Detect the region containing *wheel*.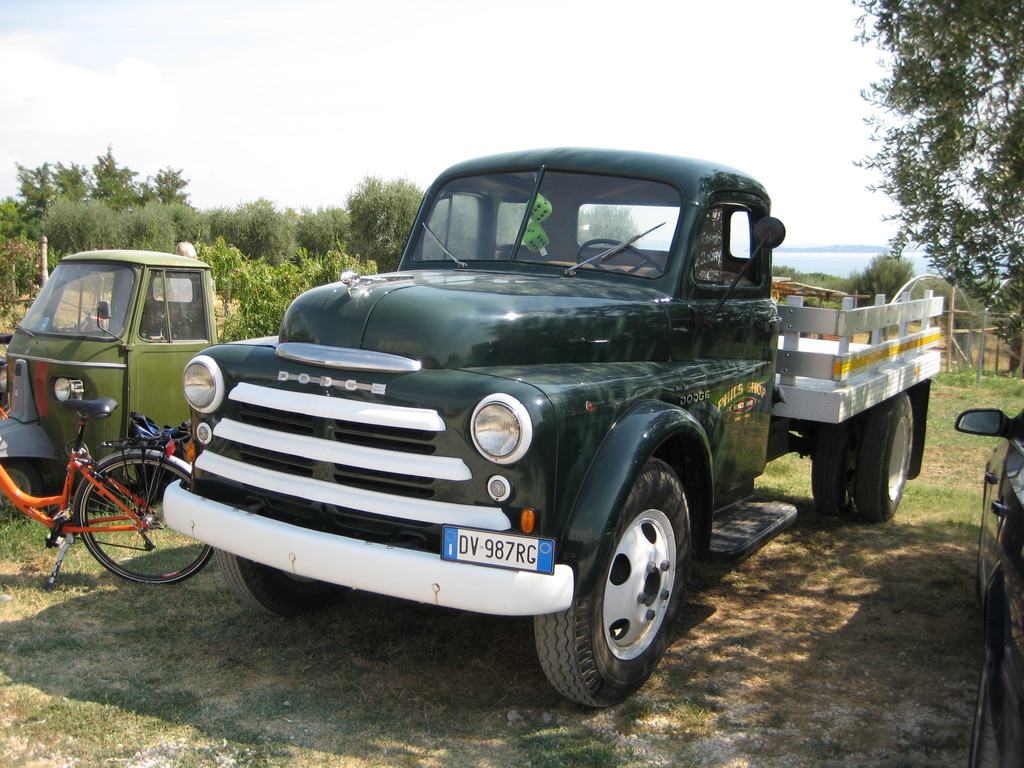
locate(572, 230, 660, 280).
